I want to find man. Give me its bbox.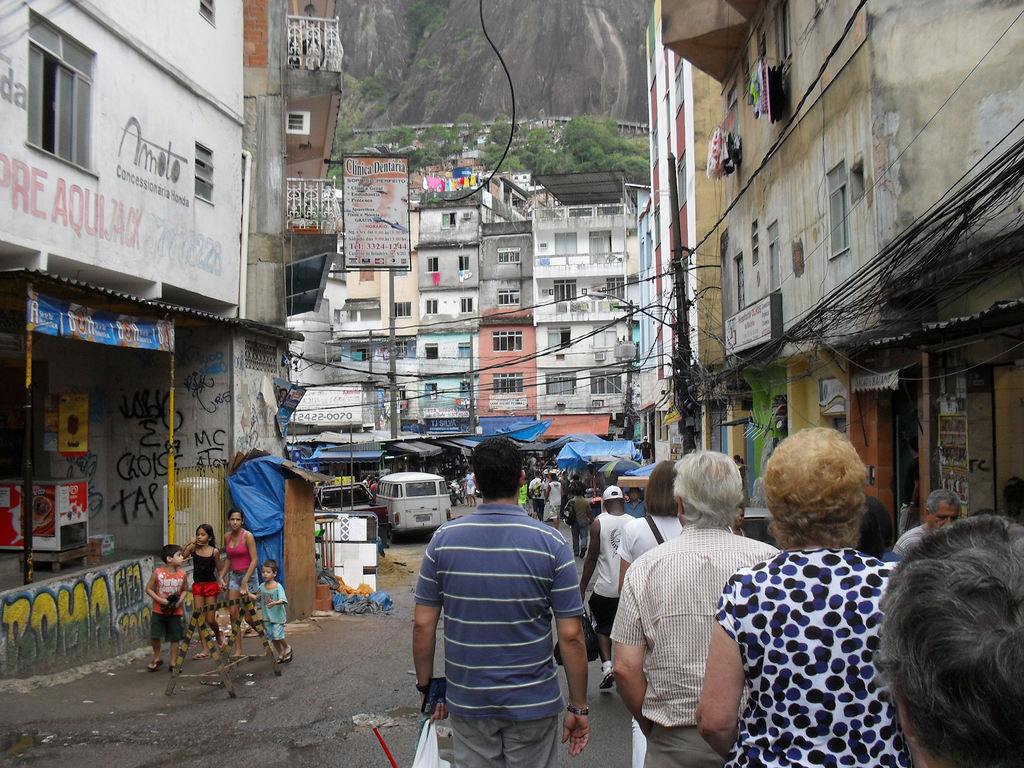
<region>609, 447, 779, 767</region>.
